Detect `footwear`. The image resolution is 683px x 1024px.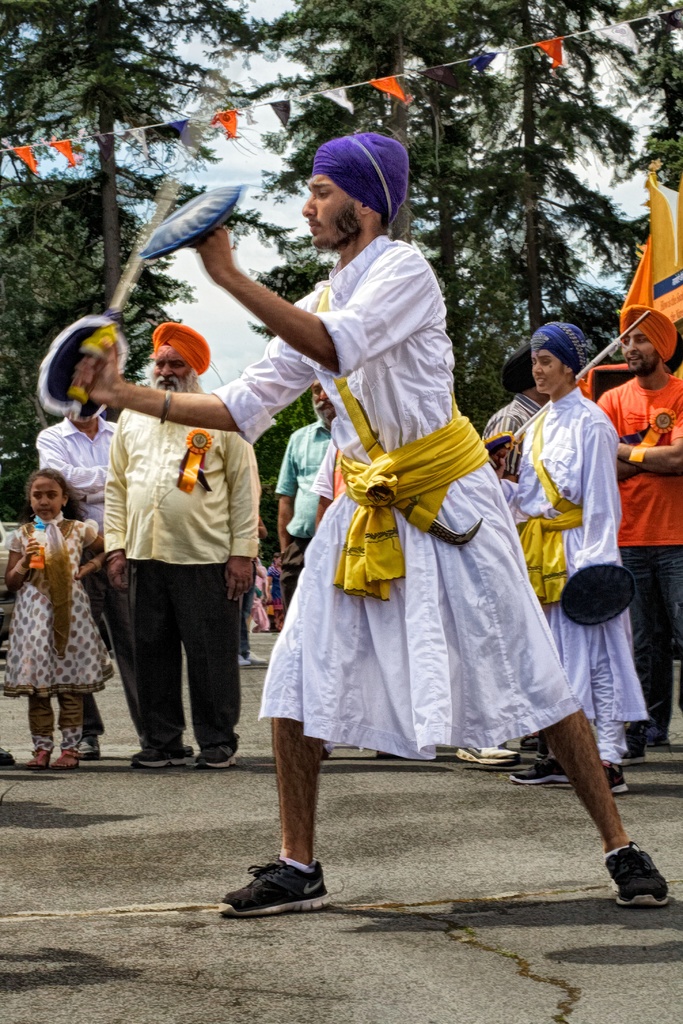
x1=230 y1=867 x2=336 y2=916.
